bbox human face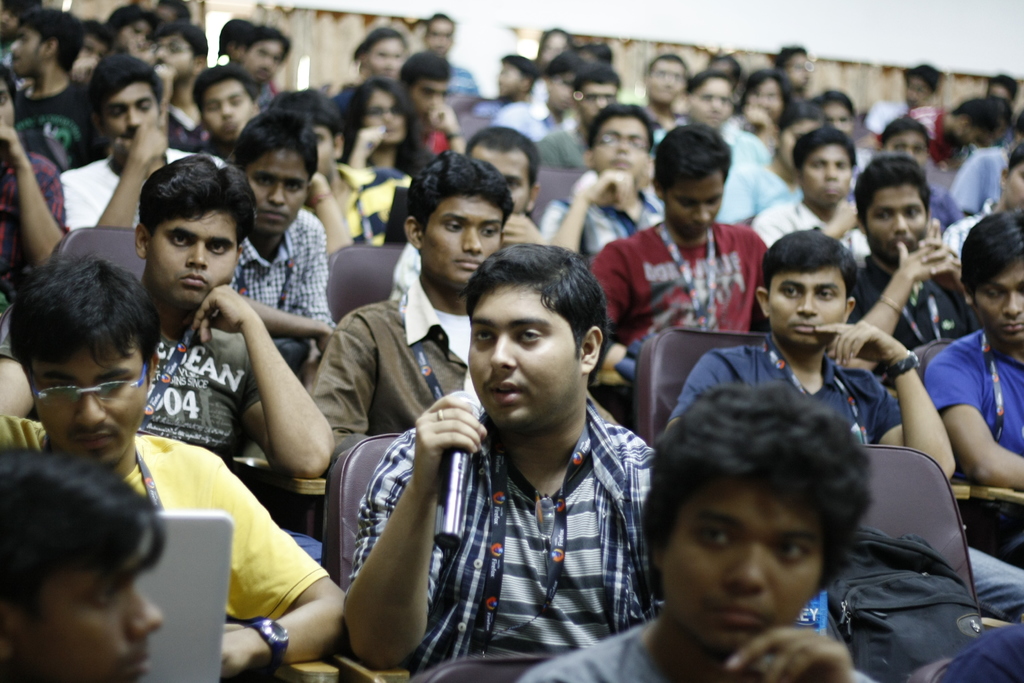
158, 45, 196, 71
